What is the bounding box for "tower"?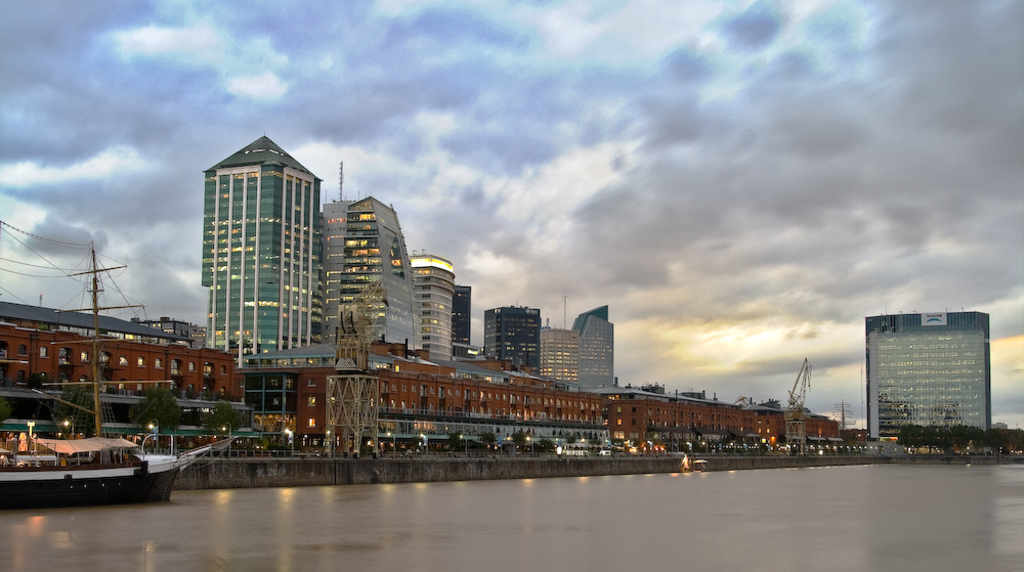
left=573, top=302, right=611, bottom=390.
